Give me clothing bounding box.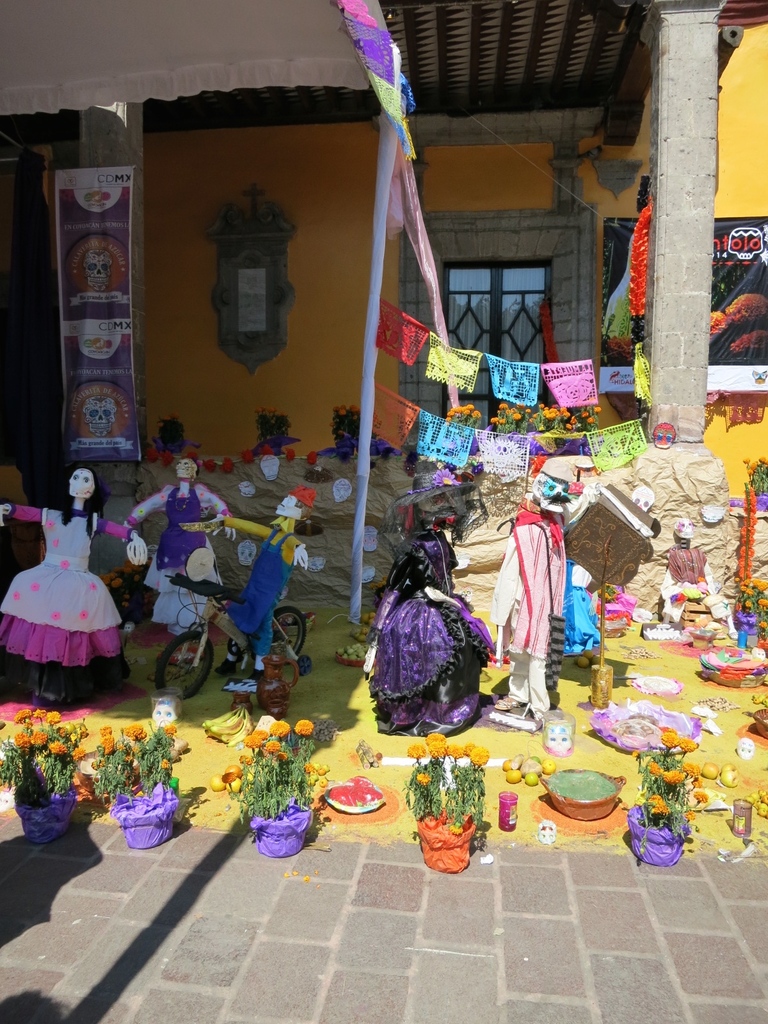
detection(491, 498, 566, 720).
